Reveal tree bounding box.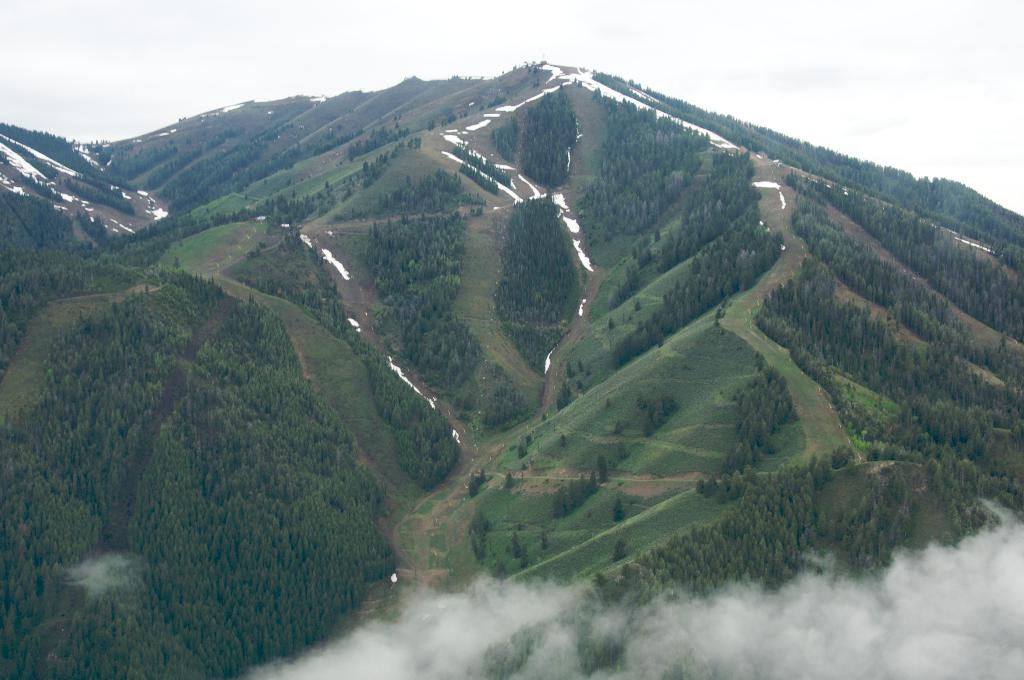
Revealed: [612, 501, 625, 524].
